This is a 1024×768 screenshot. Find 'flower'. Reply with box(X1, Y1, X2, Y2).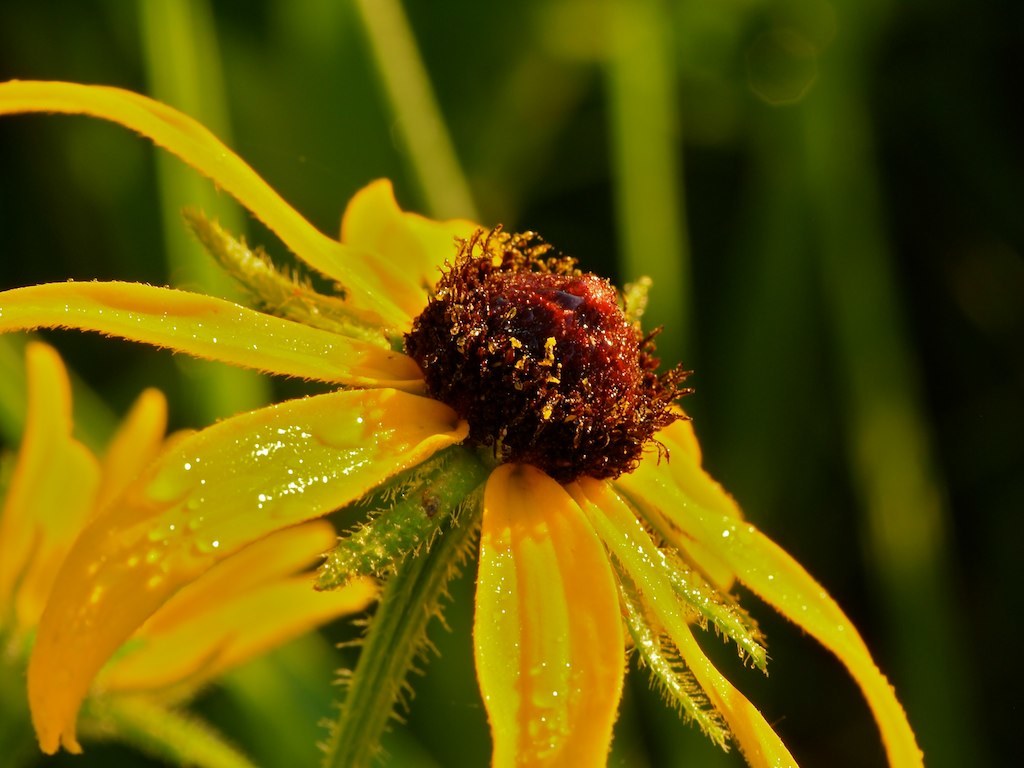
box(0, 342, 373, 767).
